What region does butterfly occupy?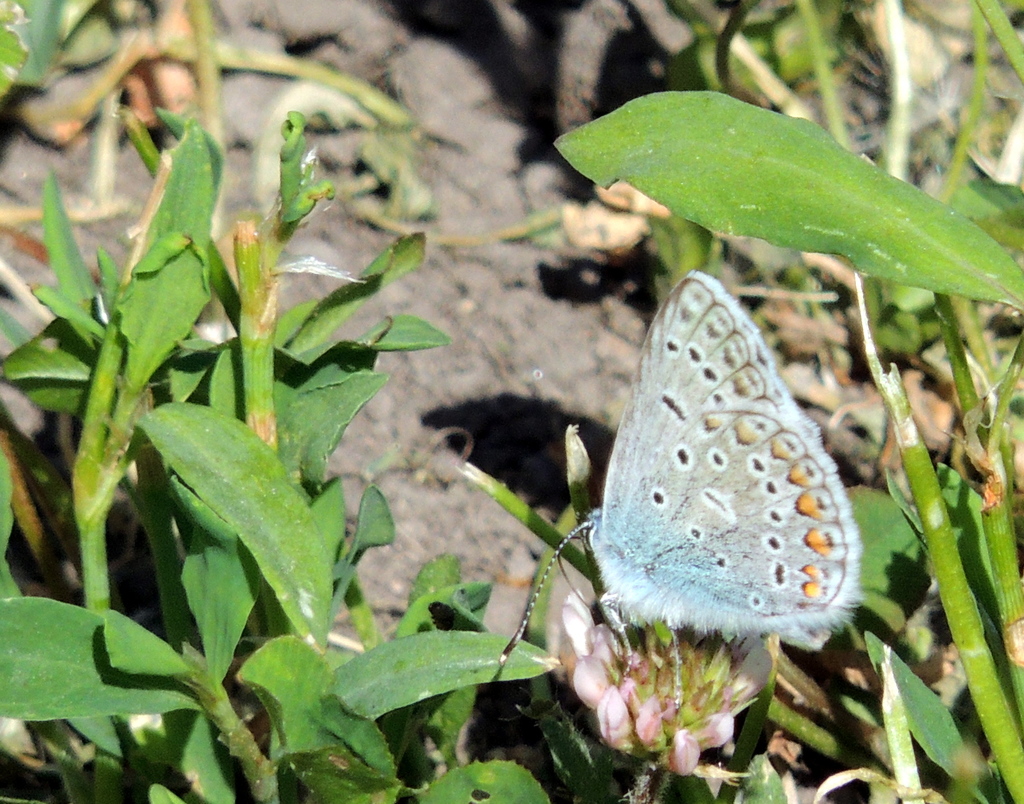
x1=502, y1=273, x2=871, y2=683.
